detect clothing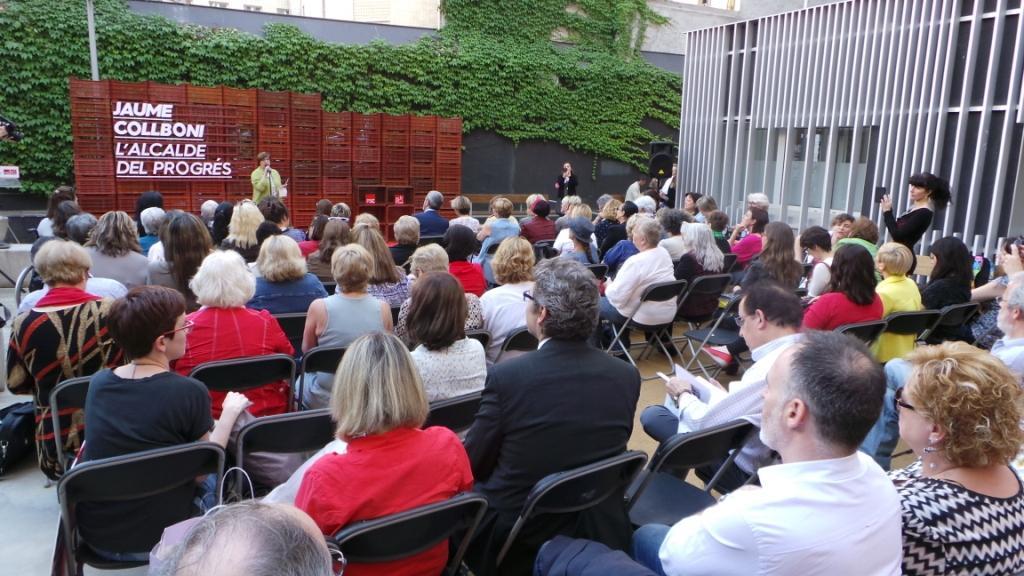
bbox(876, 273, 926, 316)
